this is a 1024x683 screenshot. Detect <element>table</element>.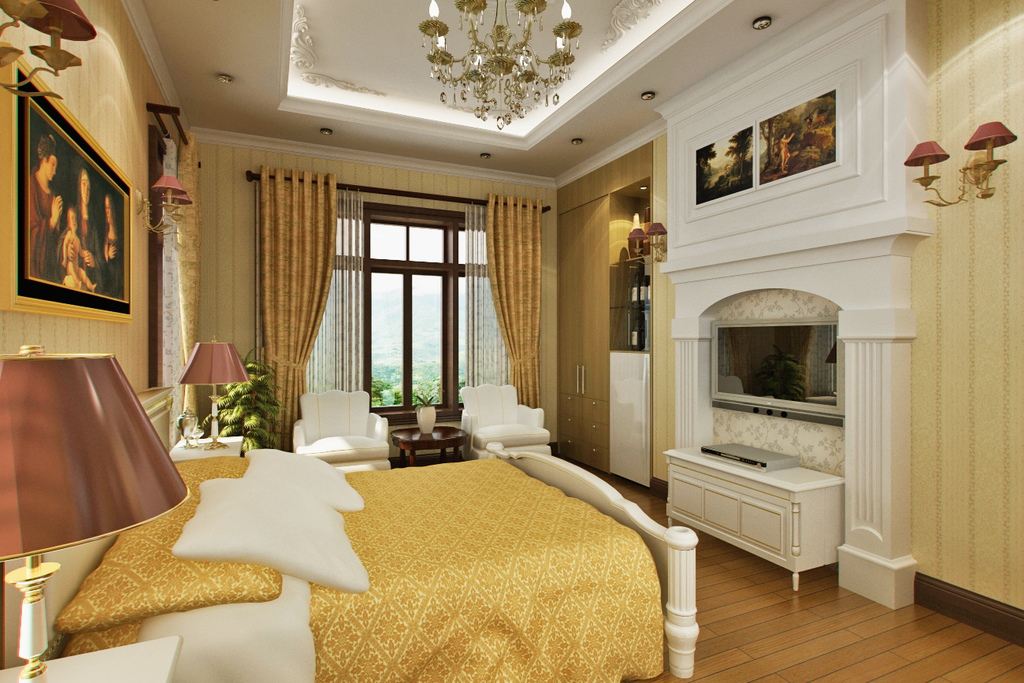
rect(391, 425, 469, 468).
